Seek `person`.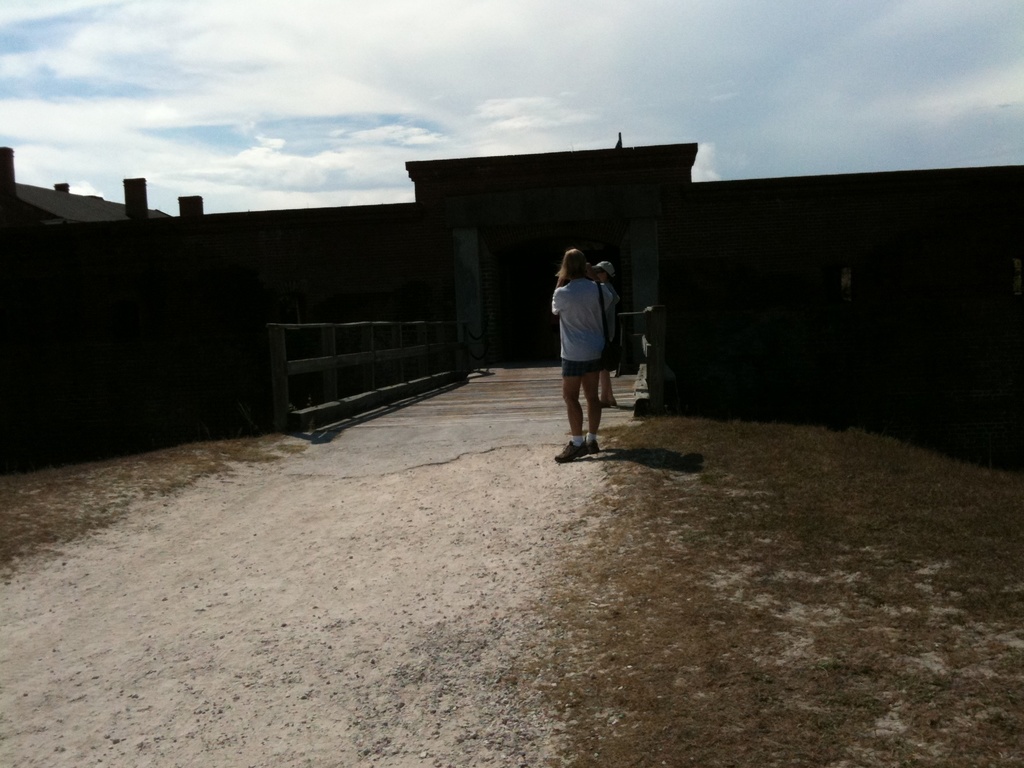
box=[547, 238, 639, 457].
